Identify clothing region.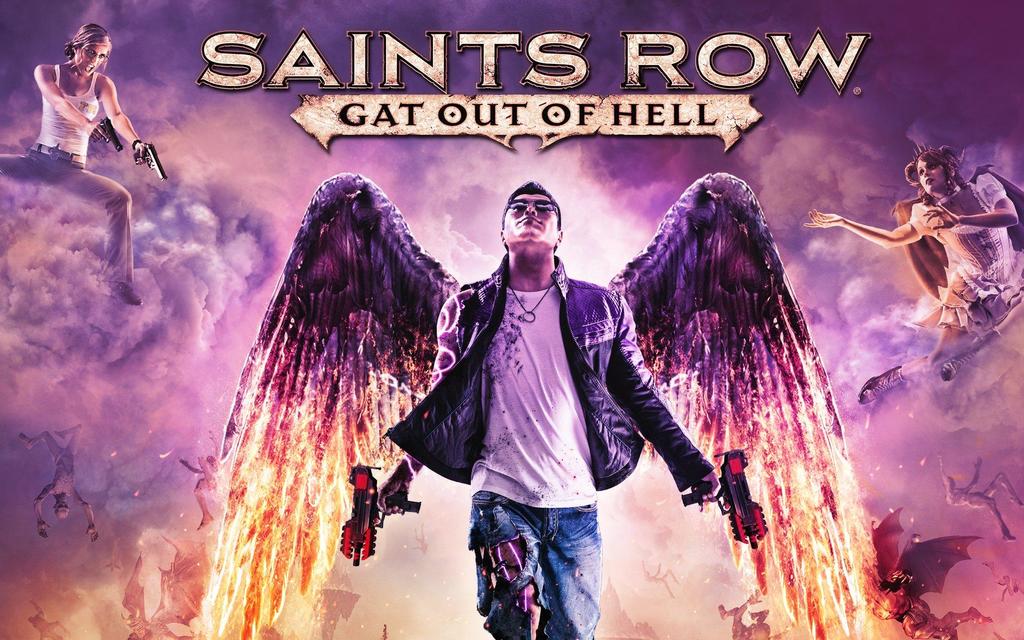
Region: <region>0, 60, 131, 284</region>.
